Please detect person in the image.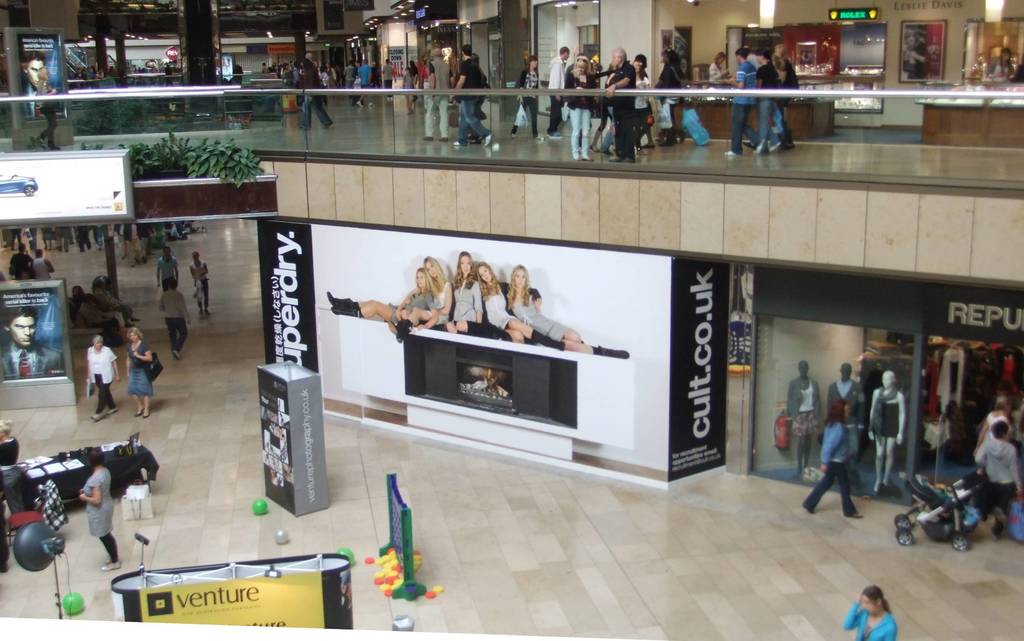
(x1=797, y1=406, x2=871, y2=524).
